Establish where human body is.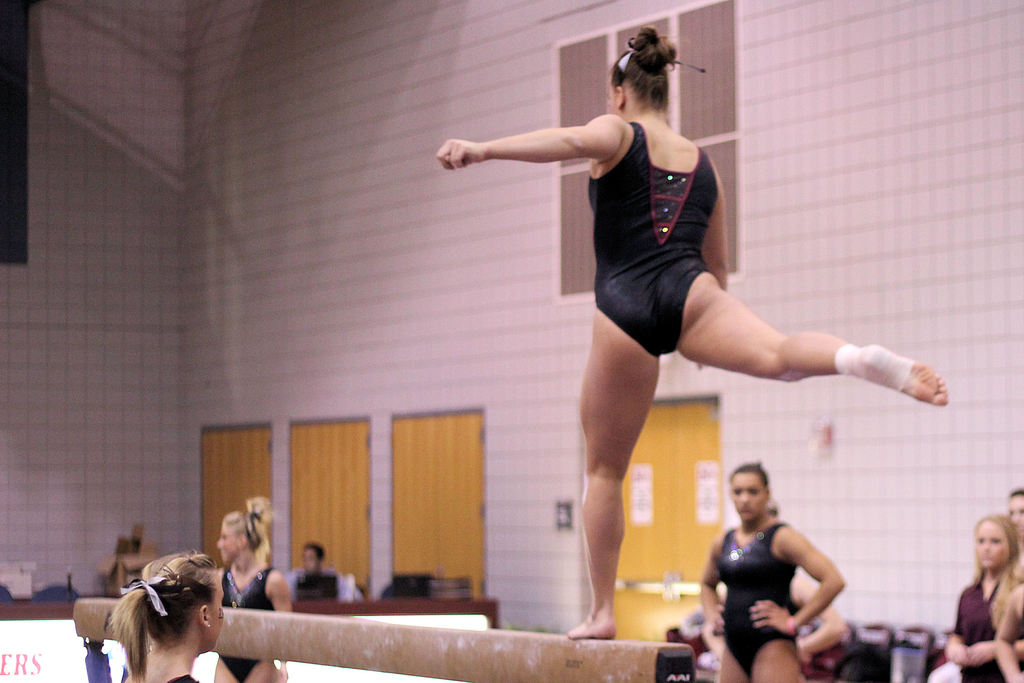
Established at left=280, top=543, right=340, bottom=602.
